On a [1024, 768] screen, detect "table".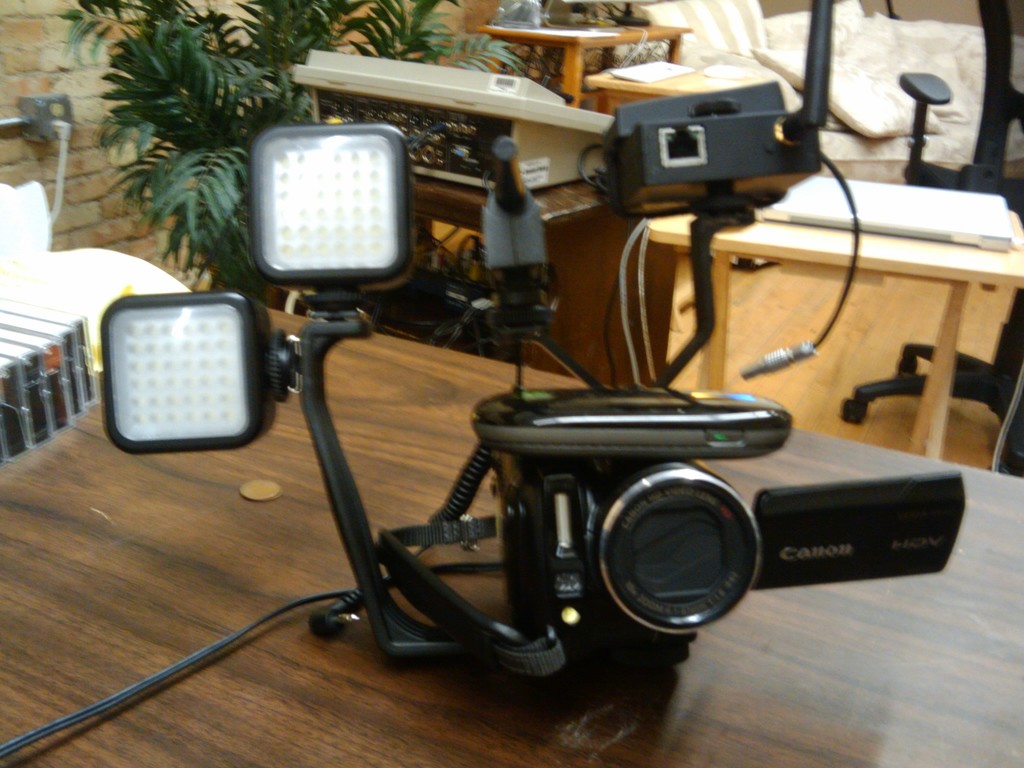
{"left": 481, "top": 13, "right": 687, "bottom": 109}.
